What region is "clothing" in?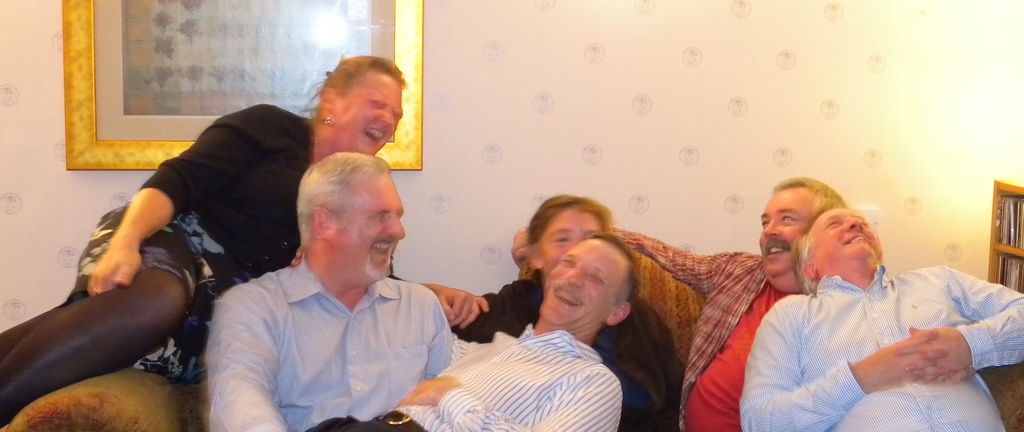
<box>312,321,623,431</box>.
